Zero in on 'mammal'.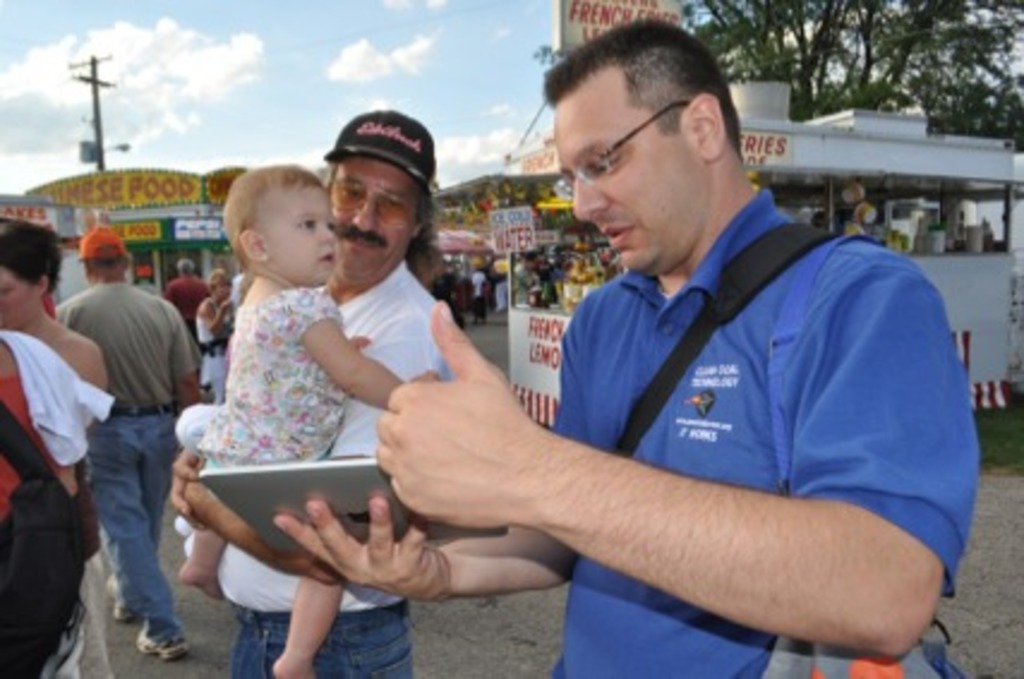
Zeroed in: locate(470, 266, 492, 326).
